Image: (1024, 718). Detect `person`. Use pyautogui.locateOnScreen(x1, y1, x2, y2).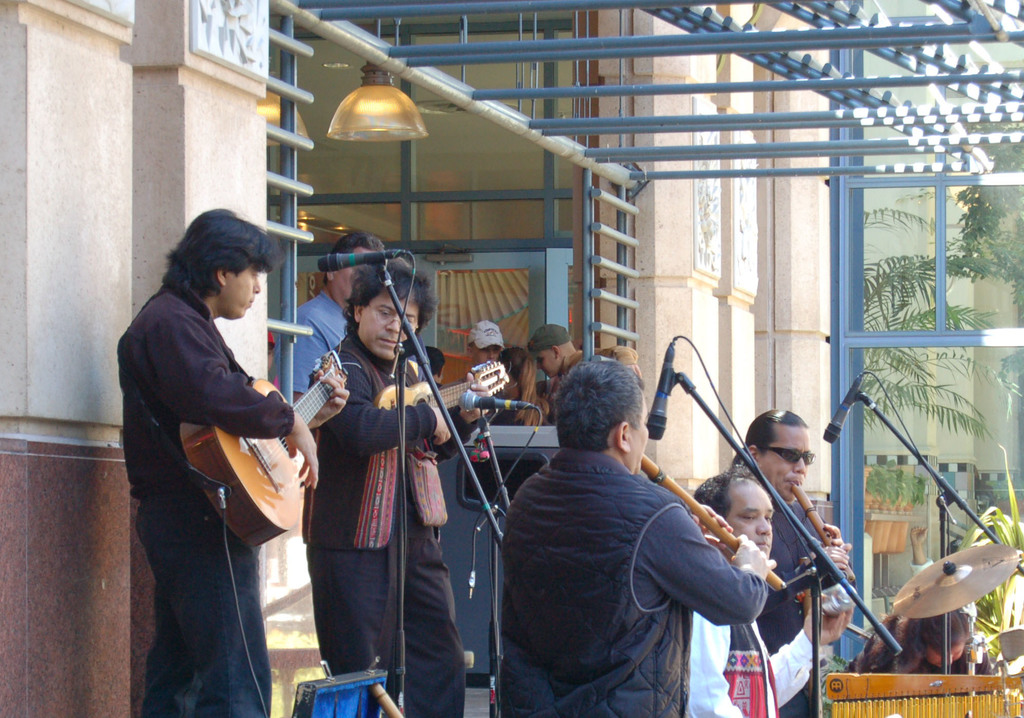
pyautogui.locateOnScreen(303, 251, 506, 717).
